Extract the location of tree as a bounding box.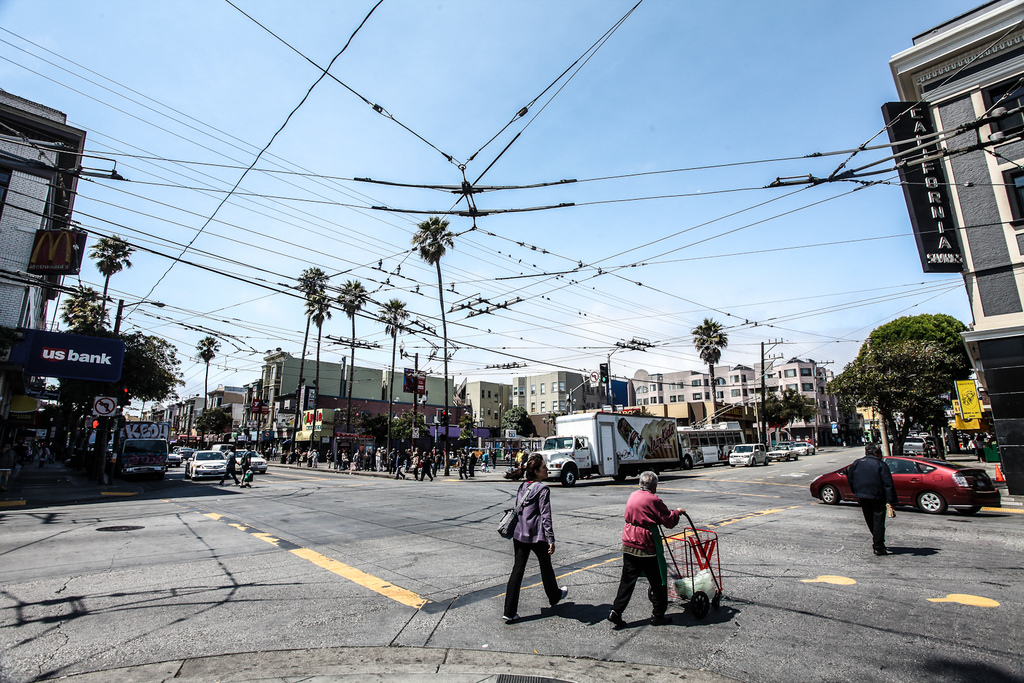
BBox(56, 333, 186, 463).
